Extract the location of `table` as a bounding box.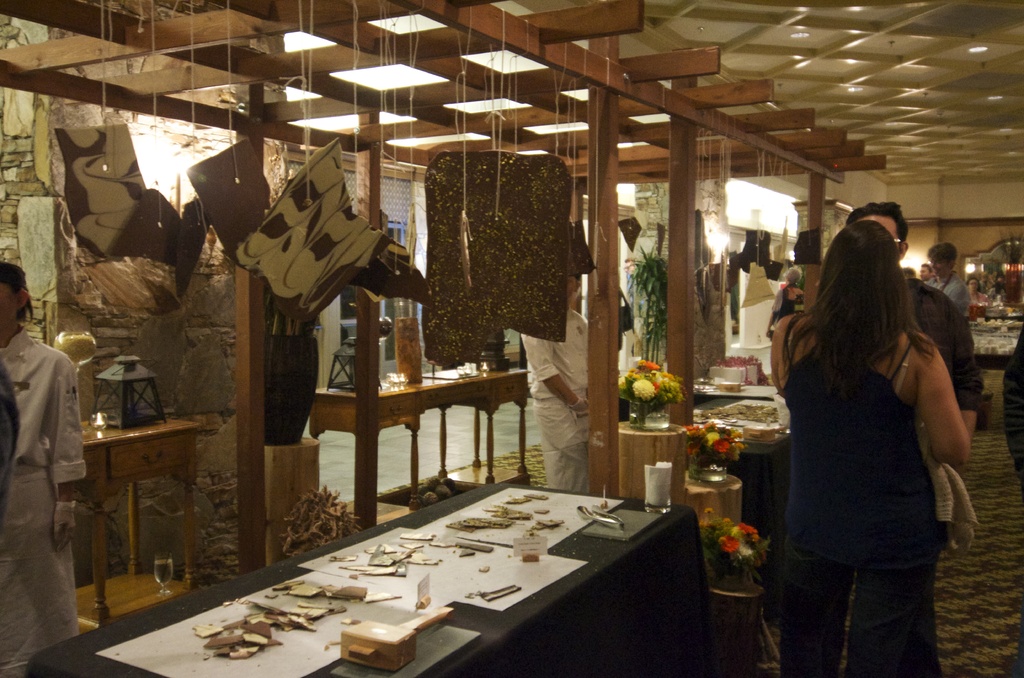
locate(138, 476, 752, 672).
